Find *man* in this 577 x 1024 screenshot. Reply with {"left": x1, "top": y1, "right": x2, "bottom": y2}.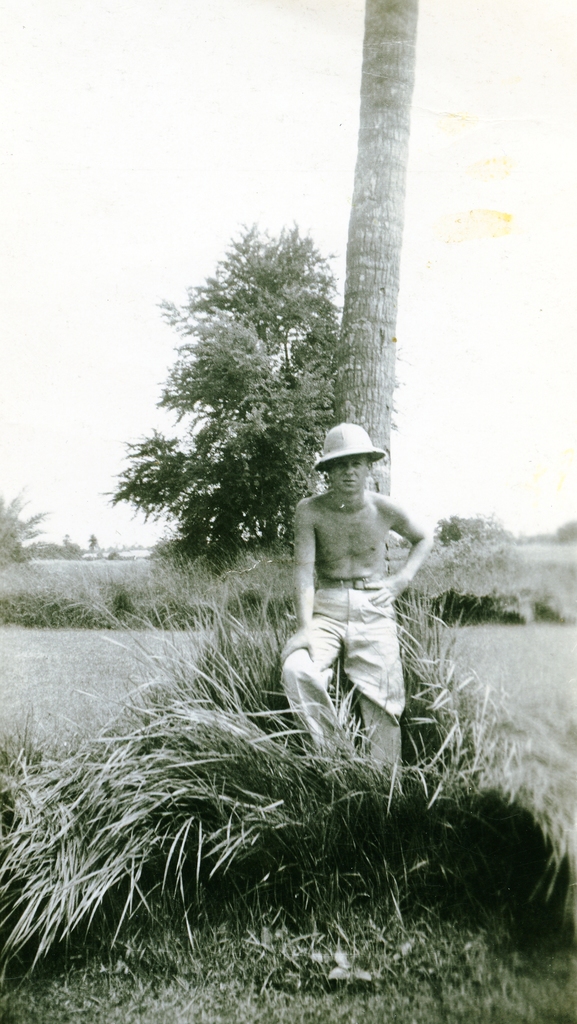
{"left": 268, "top": 425, "right": 442, "bottom": 777}.
